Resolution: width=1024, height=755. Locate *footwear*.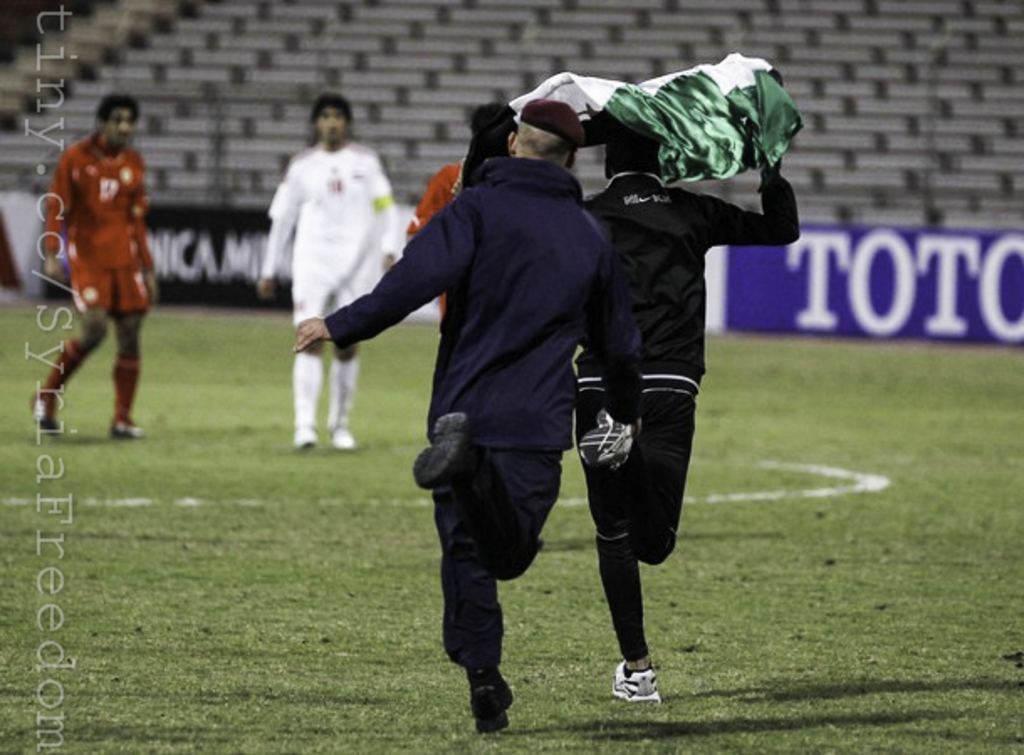
[408, 404, 477, 490].
